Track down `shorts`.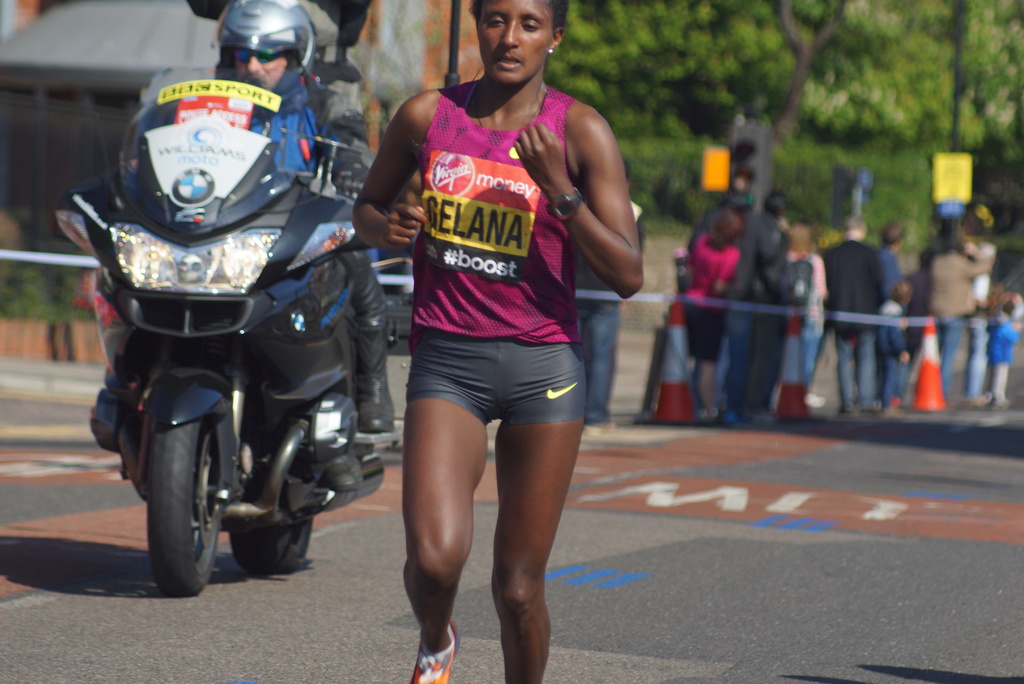
Tracked to 680,311,724,362.
